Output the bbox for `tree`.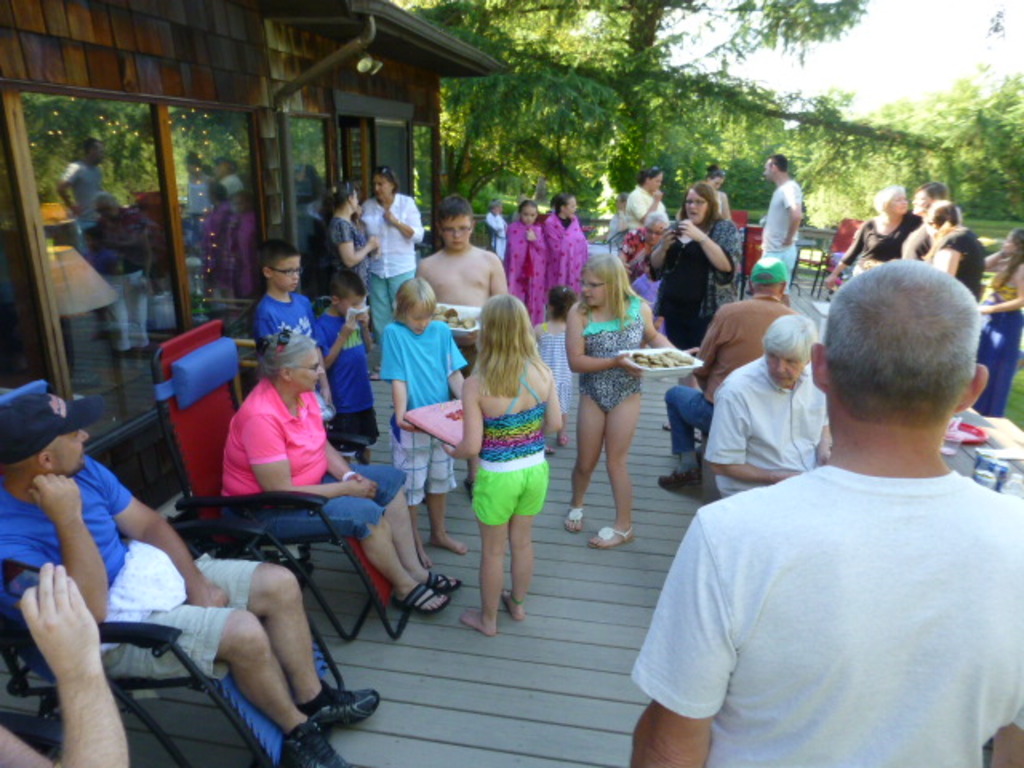
l=390, t=0, r=965, b=235.
